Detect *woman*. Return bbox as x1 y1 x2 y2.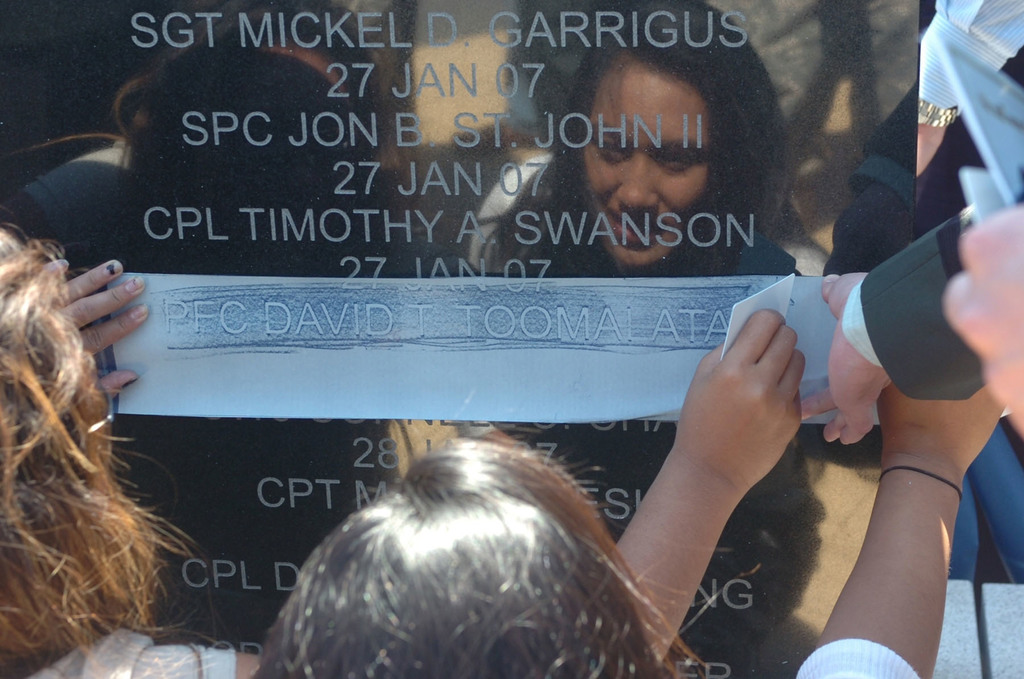
0 230 811 678.
